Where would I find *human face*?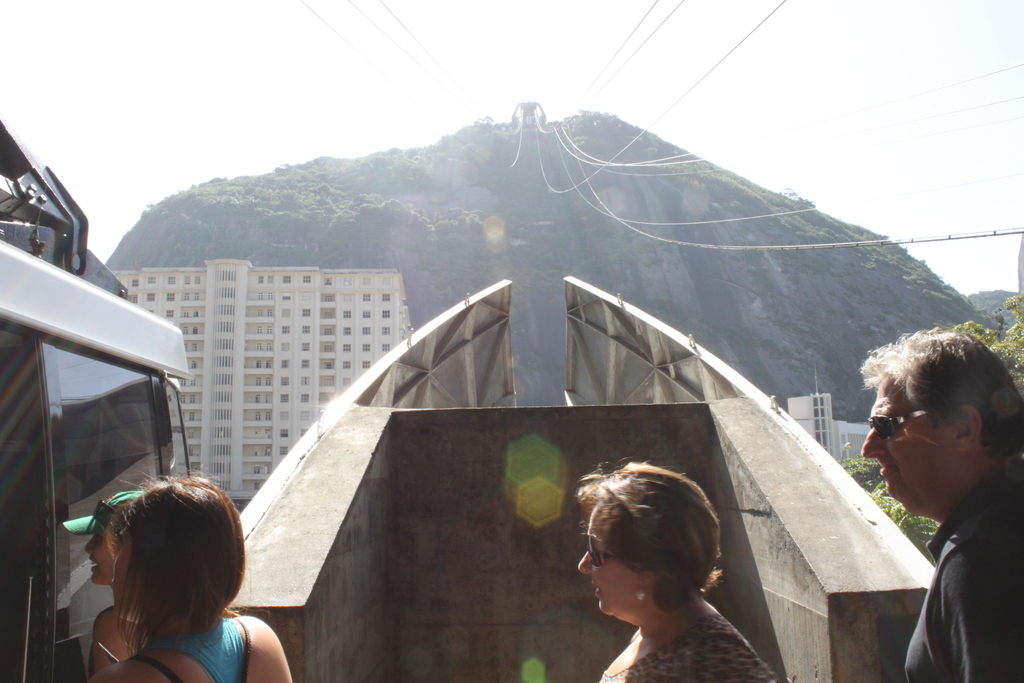
At <region>83, 511, 120, 583</region>.
